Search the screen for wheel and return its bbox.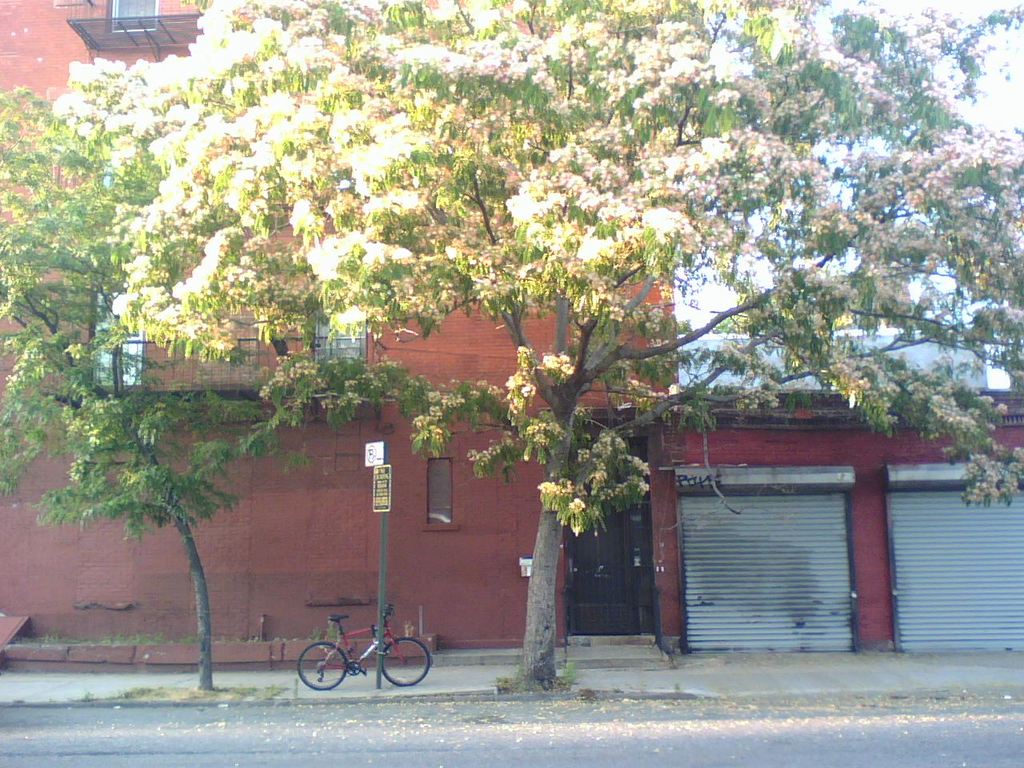
Found: 378/633/434/690.
